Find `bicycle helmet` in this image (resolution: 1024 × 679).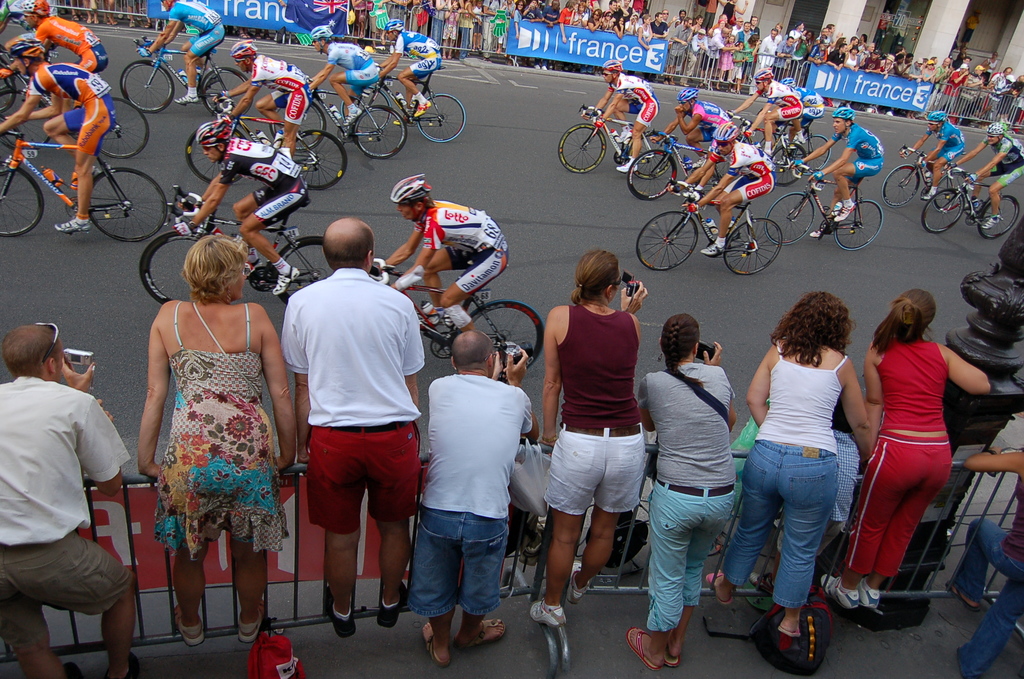
{"left": 602, "top": 61, "right": 622, "bottom": 72}.
